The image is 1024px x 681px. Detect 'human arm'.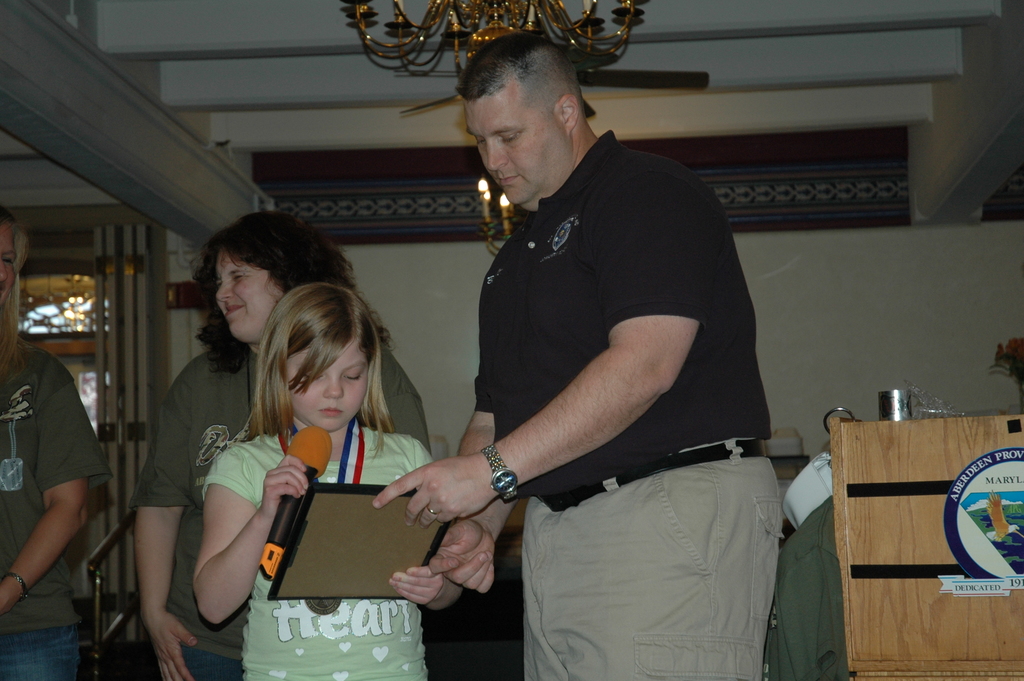
Detection: [183,454,301,625].
